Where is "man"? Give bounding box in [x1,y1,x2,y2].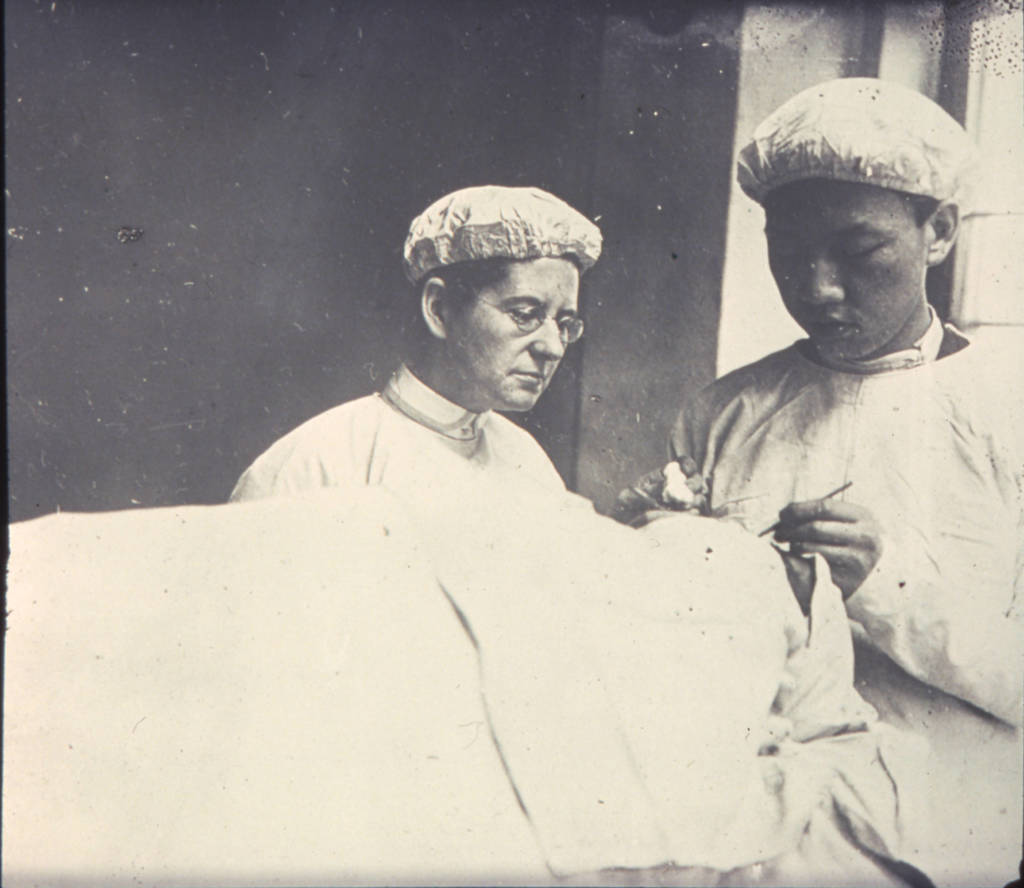
[0,493,840,875].
